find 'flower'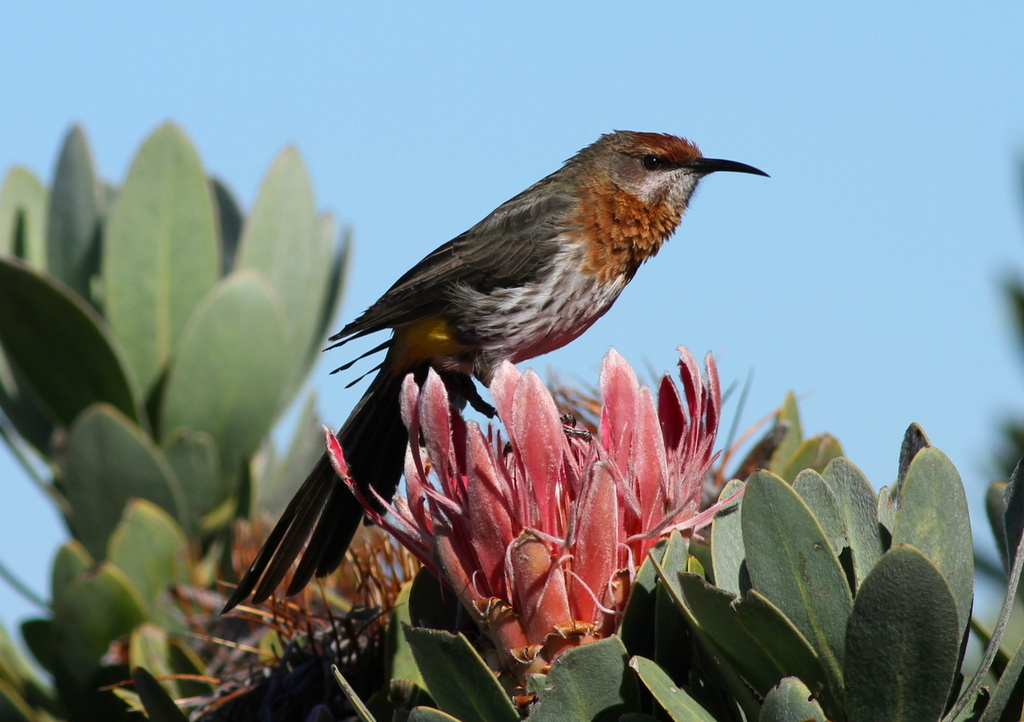
365/363/722/664
